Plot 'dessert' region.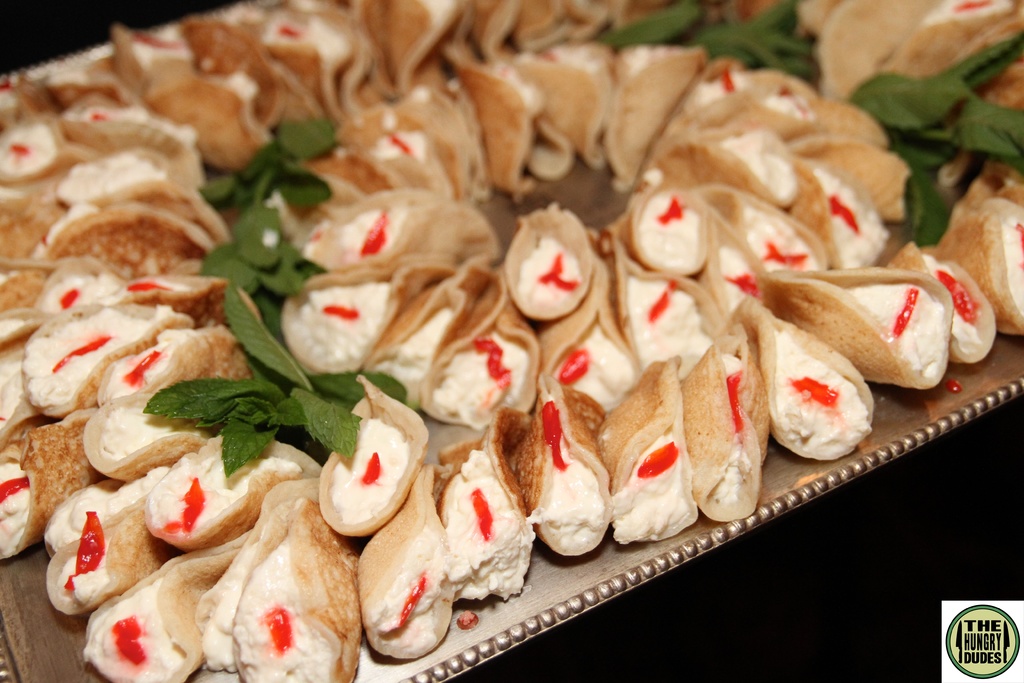
Plotted at [x1=442, y1=49, x2=546, y2=210].
